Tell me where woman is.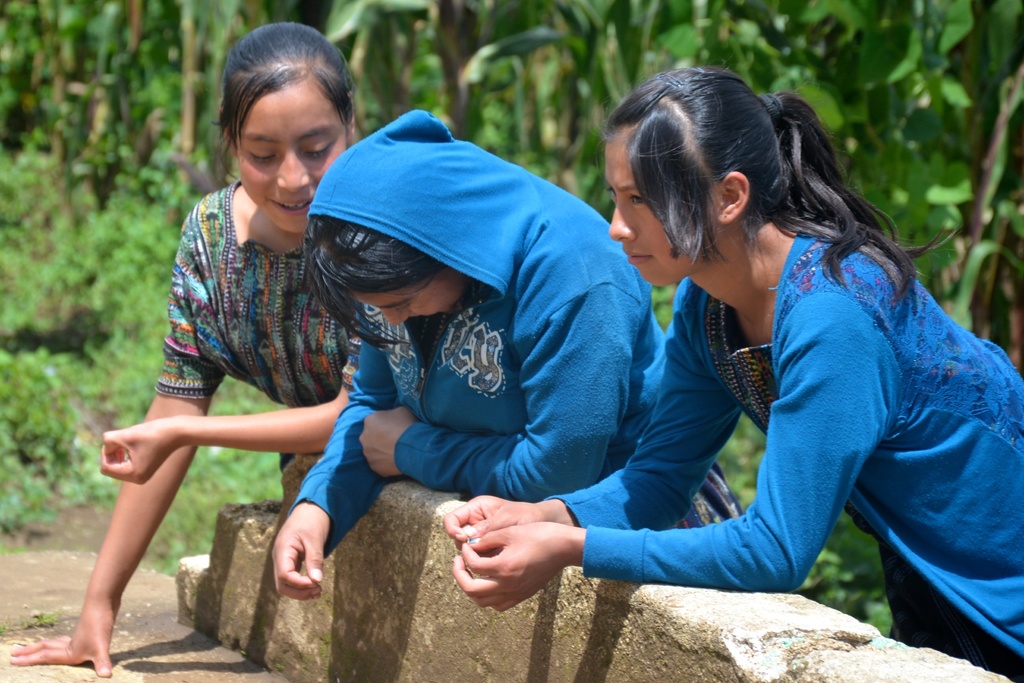
woman is at 584/69/1007/654.
